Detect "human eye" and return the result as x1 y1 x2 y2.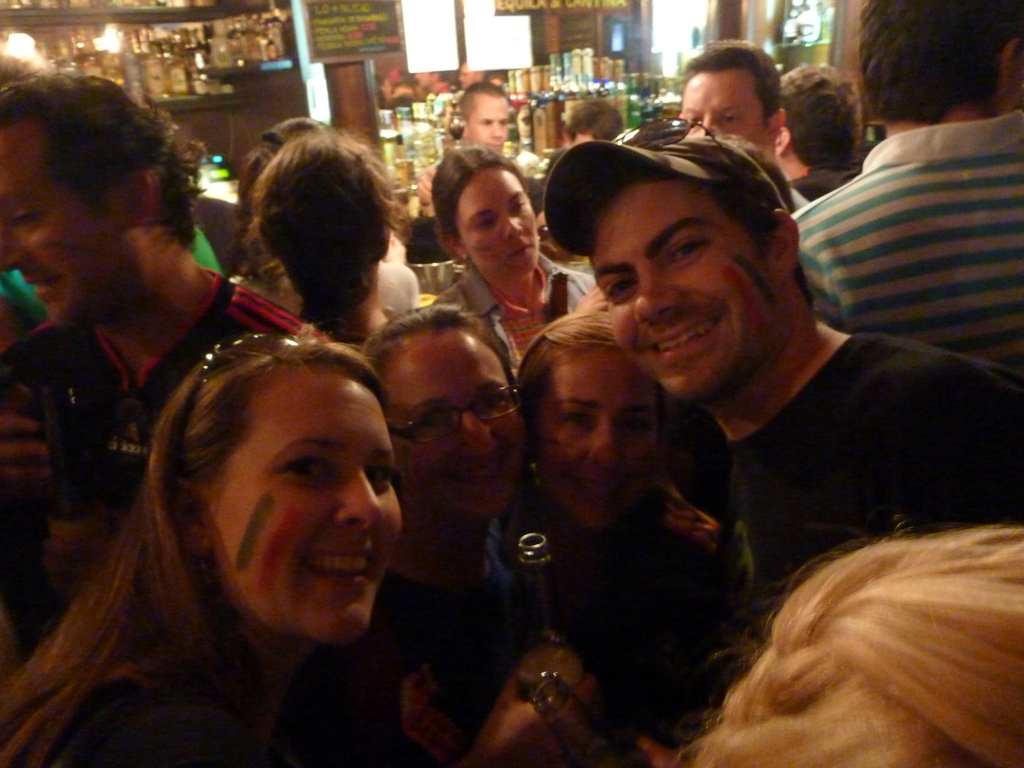
604 269 641 304.
